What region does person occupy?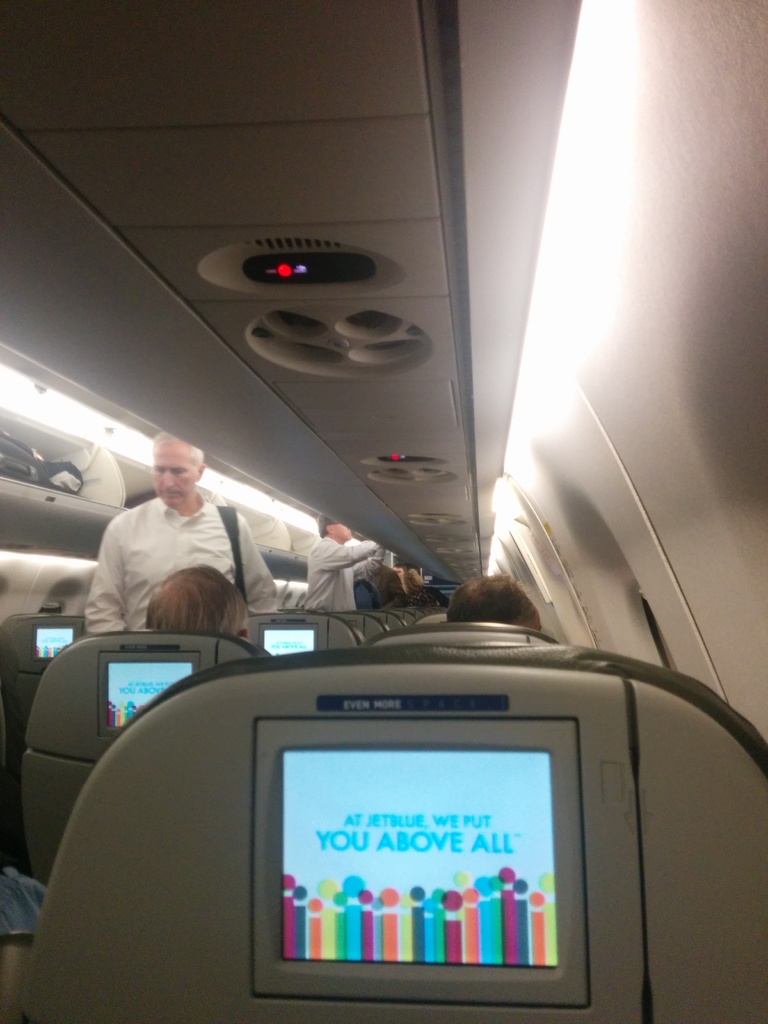
404,570,451,608.
